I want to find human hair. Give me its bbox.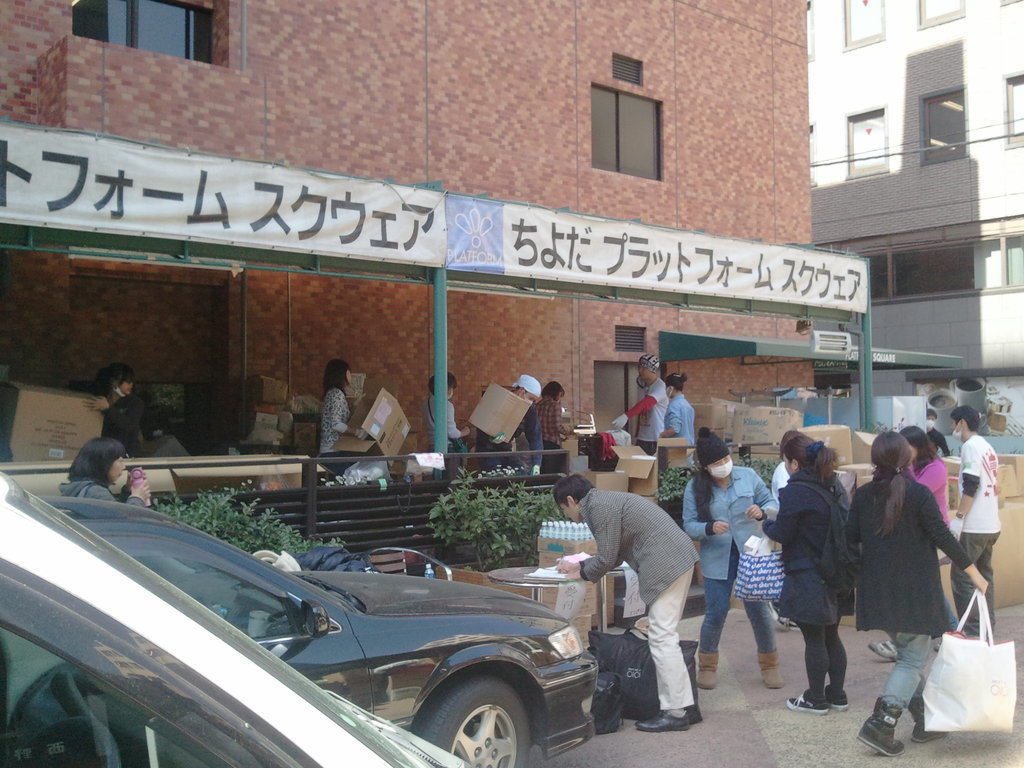
Rect(429, 367, 458, 397).
